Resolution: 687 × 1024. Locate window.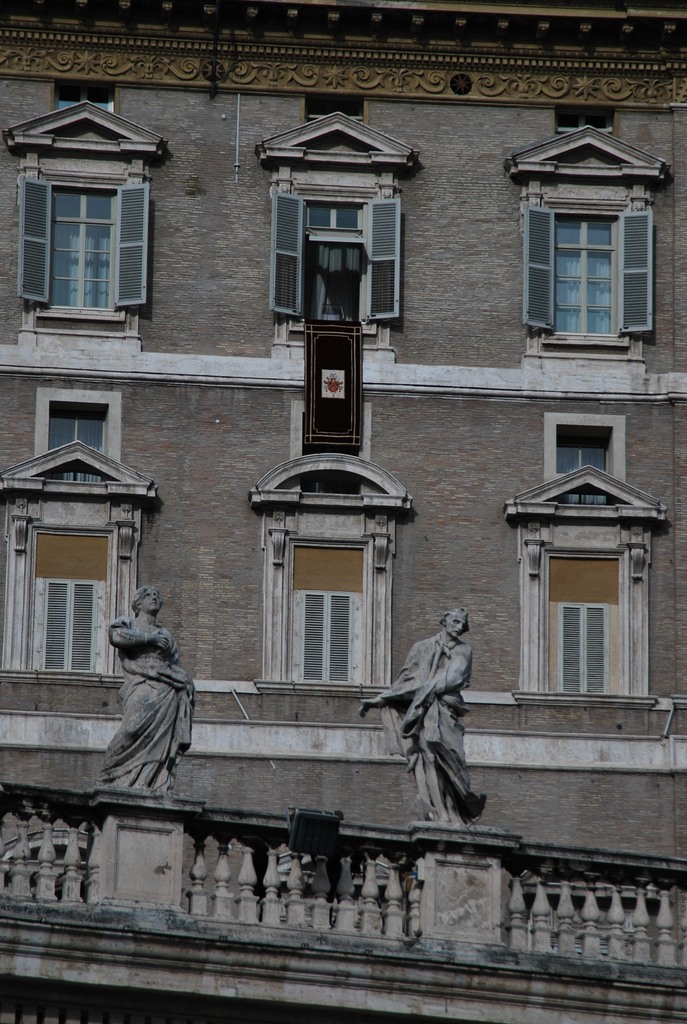
x1=26 y1=150 x2=155 y2=309.
